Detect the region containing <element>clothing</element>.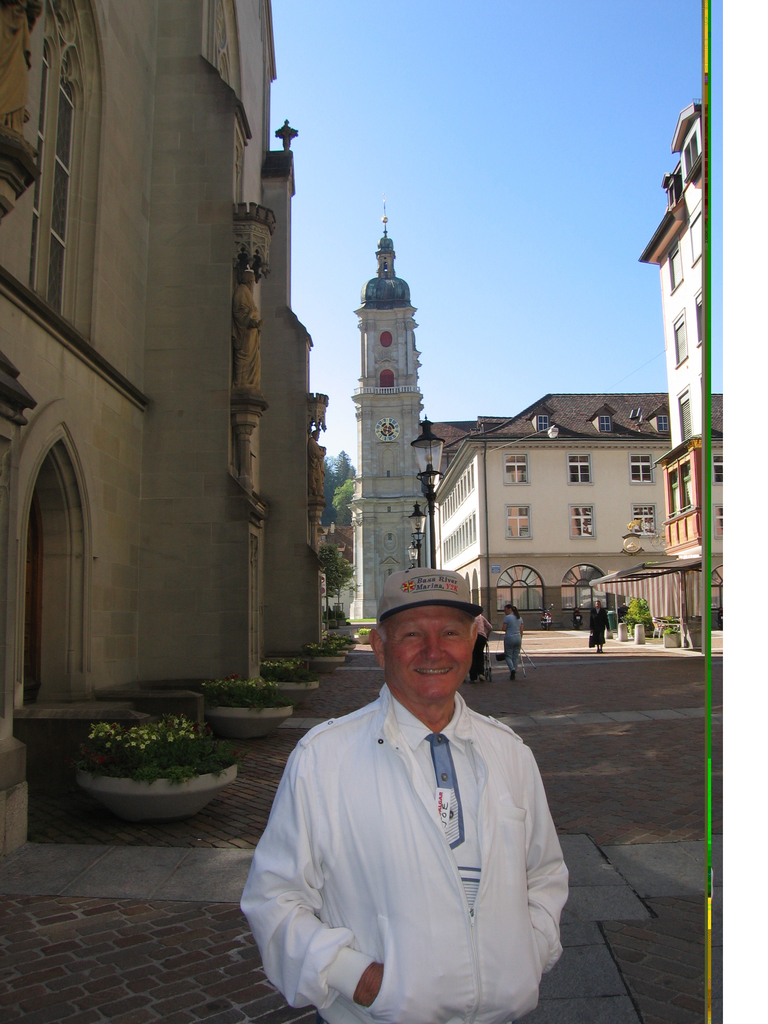
left=587, top=607, right=609, bottom=643.
